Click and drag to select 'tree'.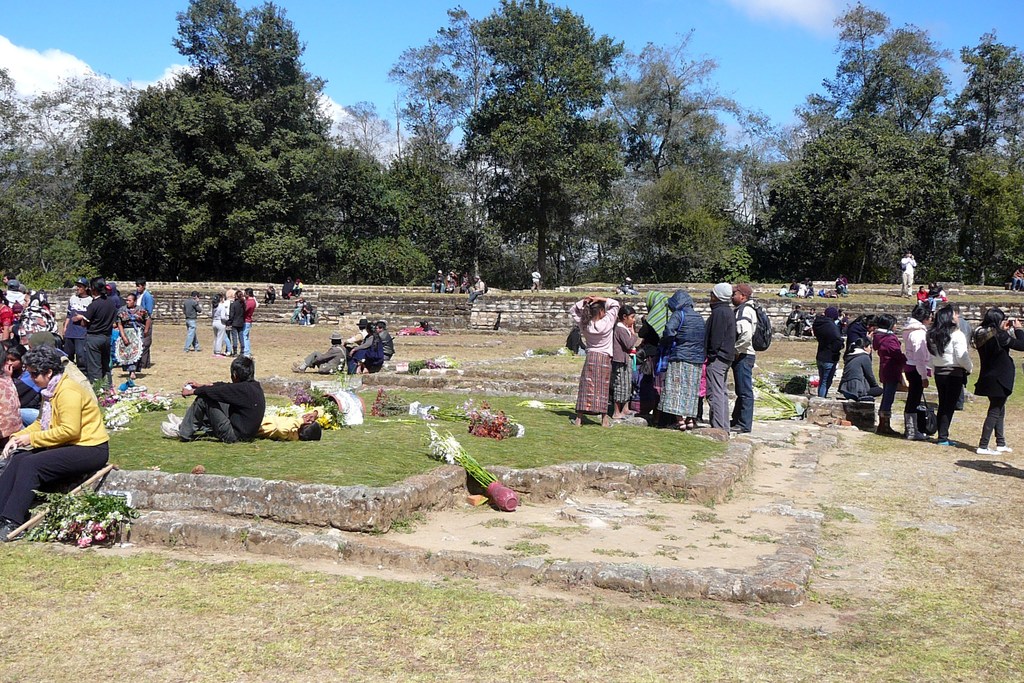
Selection: select_region(951, 26, 1023, 288).
